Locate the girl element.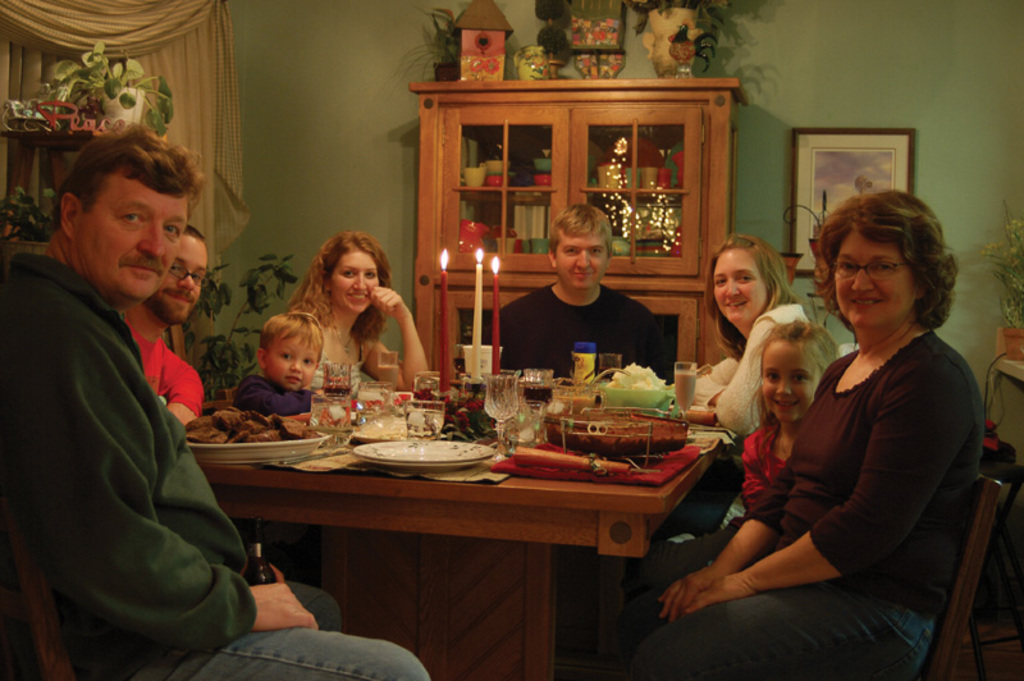
Element bbox: 744/319/838/499.
